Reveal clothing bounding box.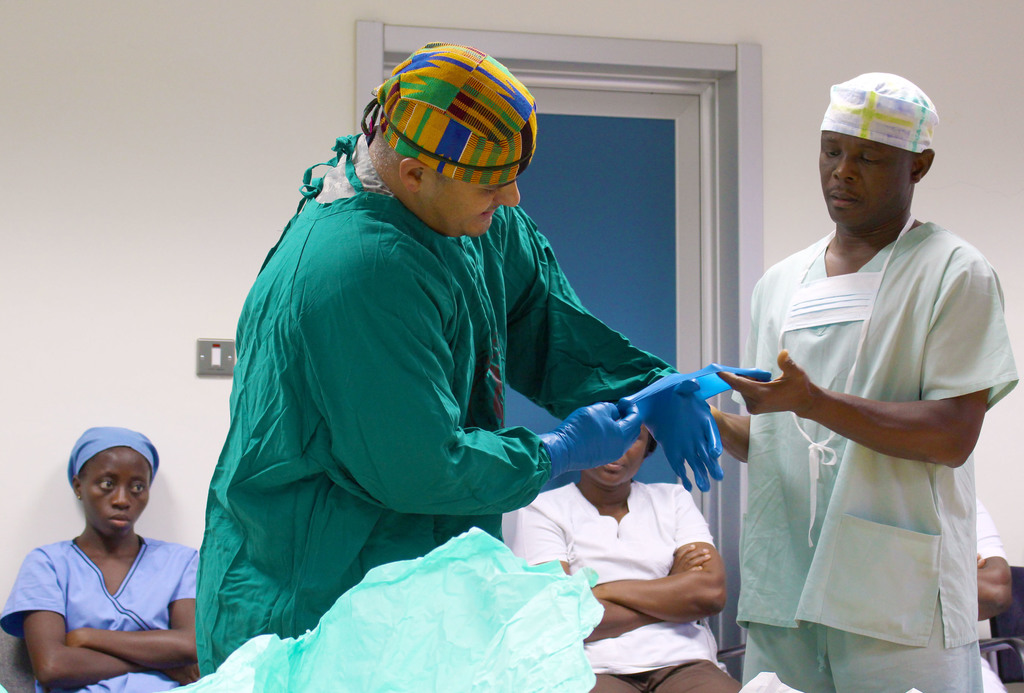
Revealed: select_region(512, 470, 748, 692).
